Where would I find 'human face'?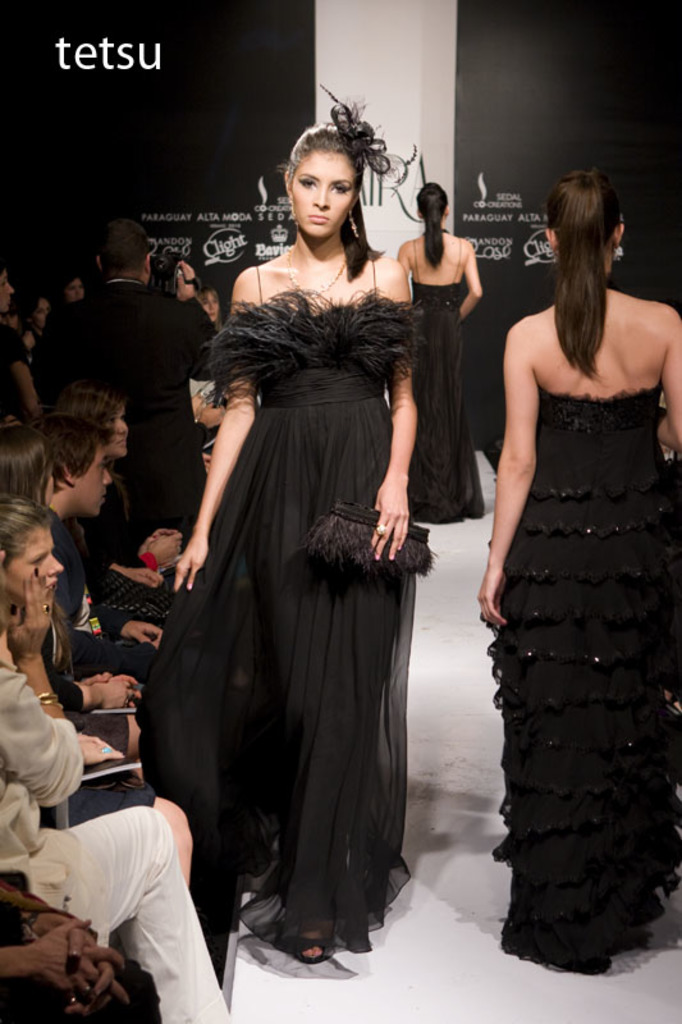
At bbox(0, 273, 15, 312).
